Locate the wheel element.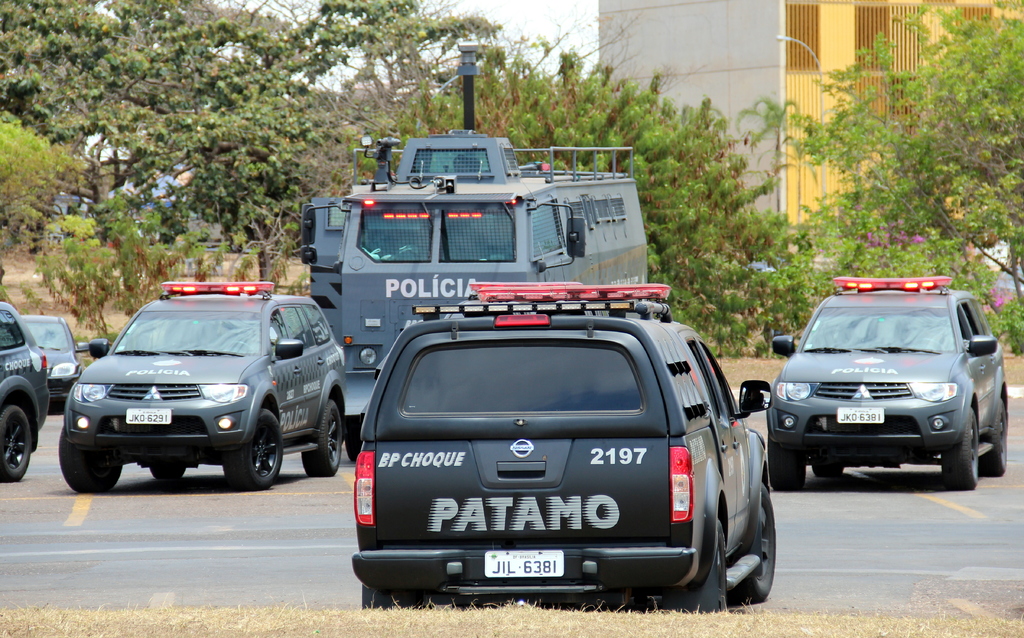
Element bbox: bbox(941, 410, 980, 496).
